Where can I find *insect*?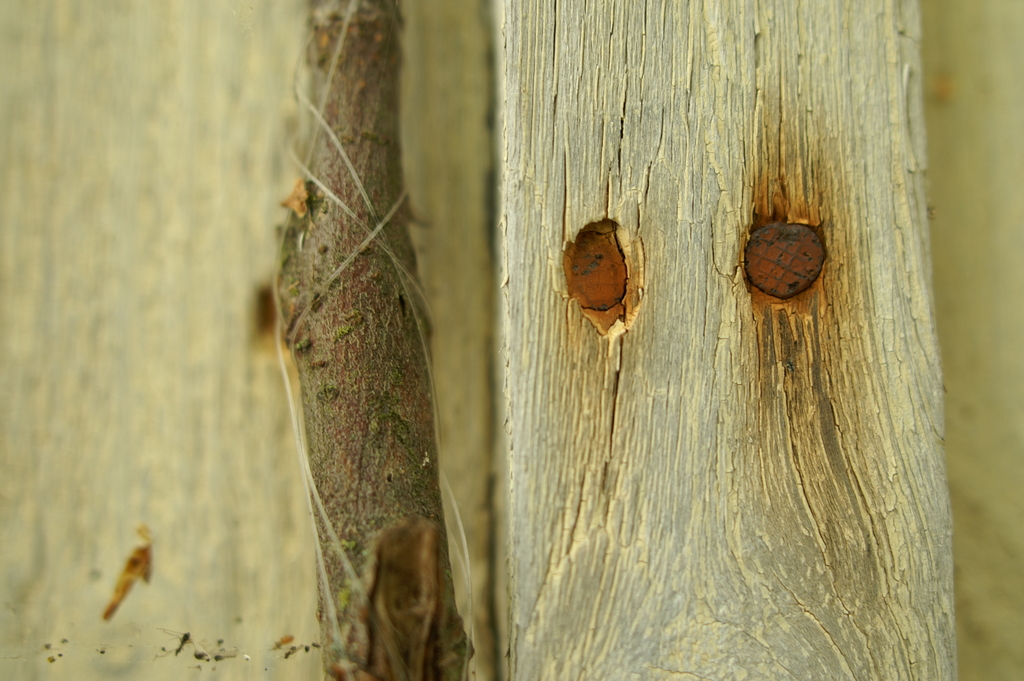
You can find it at (101,525,149,618).
